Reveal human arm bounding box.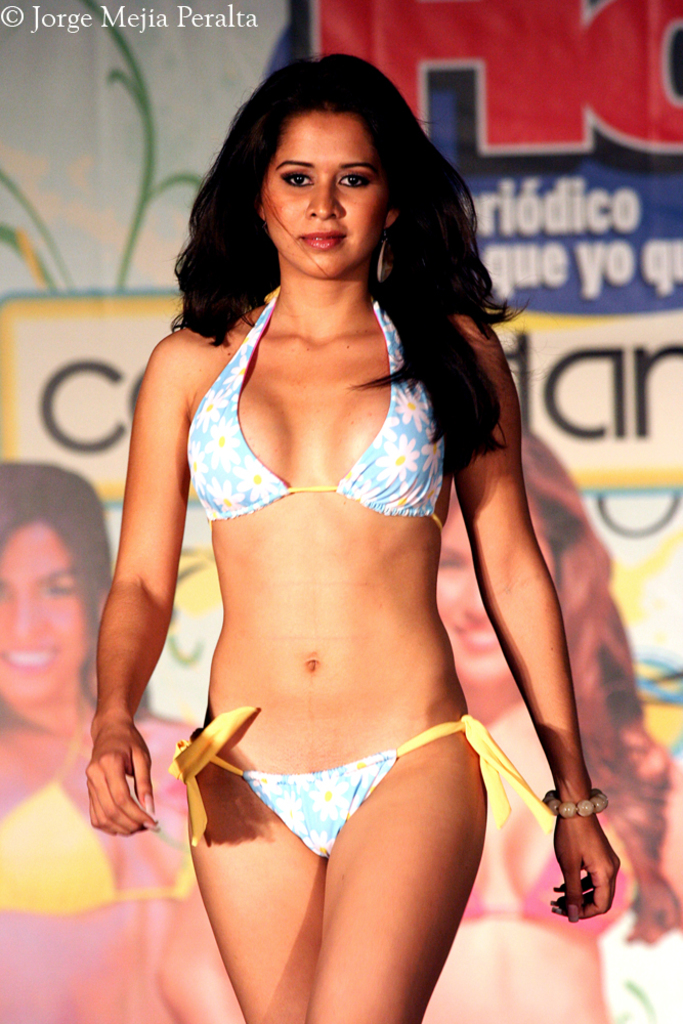
Revealed: [70, 286, 213, 881].
